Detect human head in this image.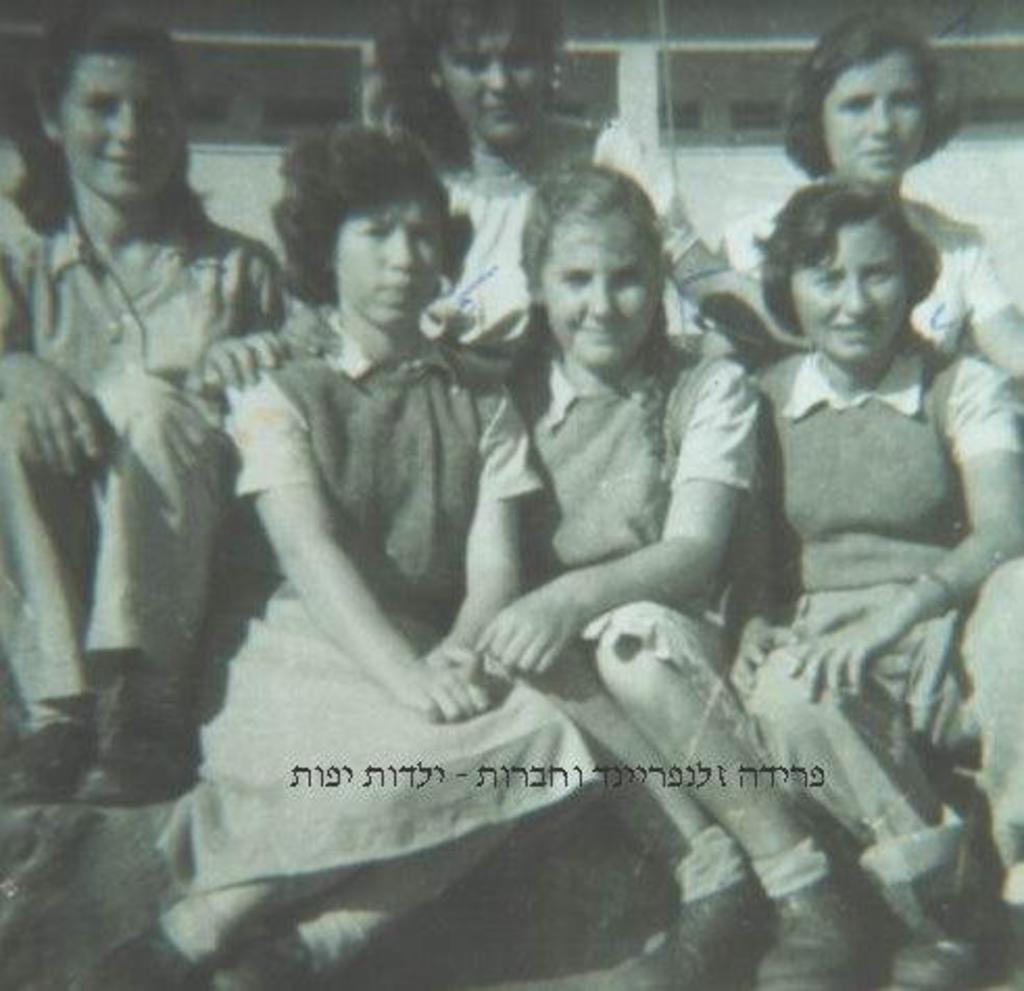
Detection: detection(277, 125, 459, 323).
